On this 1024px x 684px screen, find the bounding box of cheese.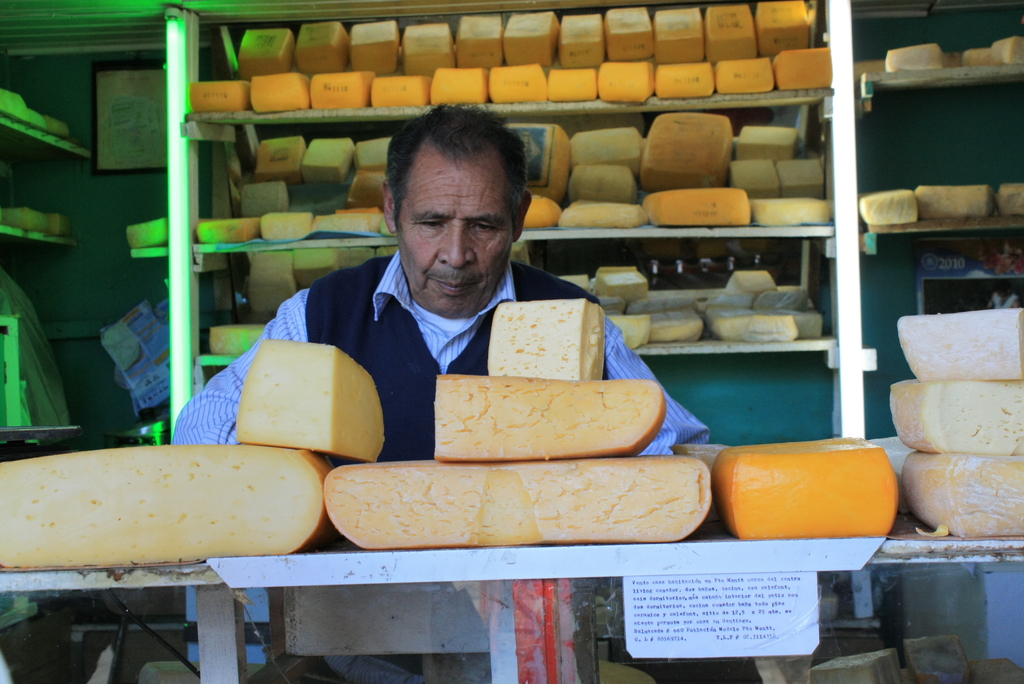
Bounding box: {"x1": 892, "y1": 374, "x2": 1023, "y2": 452}.
